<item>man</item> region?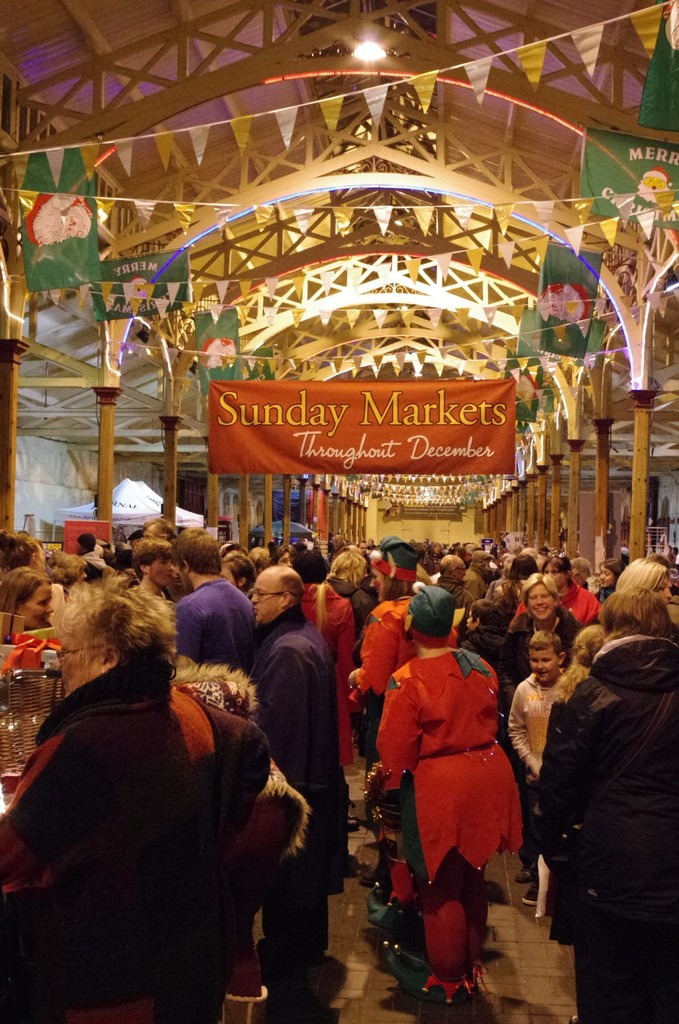
{"left": 142, "top": 516, "right": 178, "bottom": 542}
